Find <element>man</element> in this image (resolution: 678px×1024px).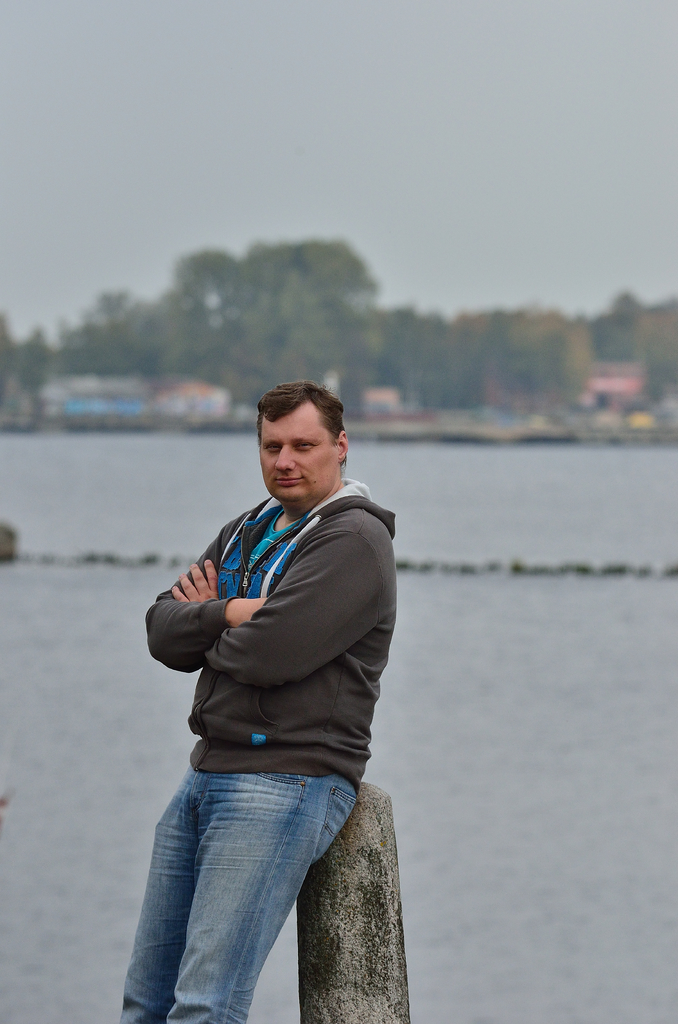
box(117, 364, 424, 1014).
